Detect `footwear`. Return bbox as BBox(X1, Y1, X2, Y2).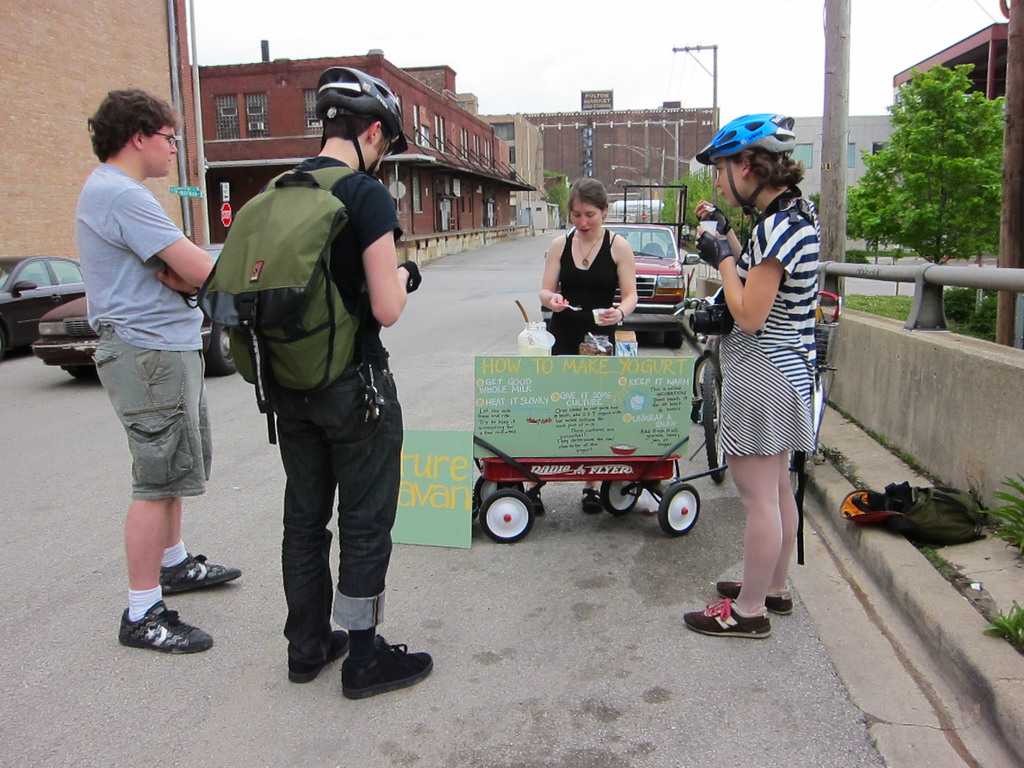
BBox(114, 600, 217, 658).
